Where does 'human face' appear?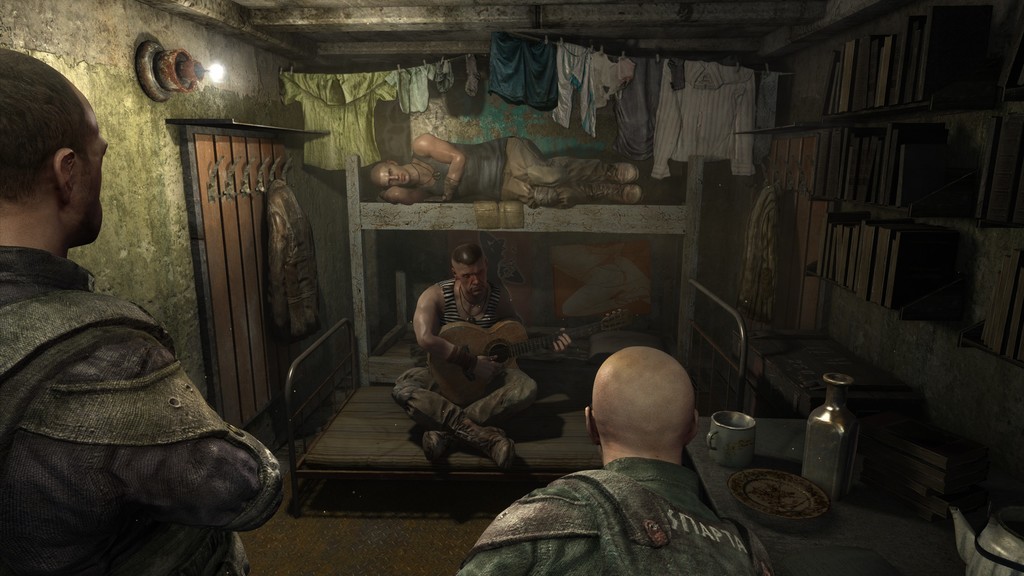
Appears at box=[77, 125, 108, 231].
